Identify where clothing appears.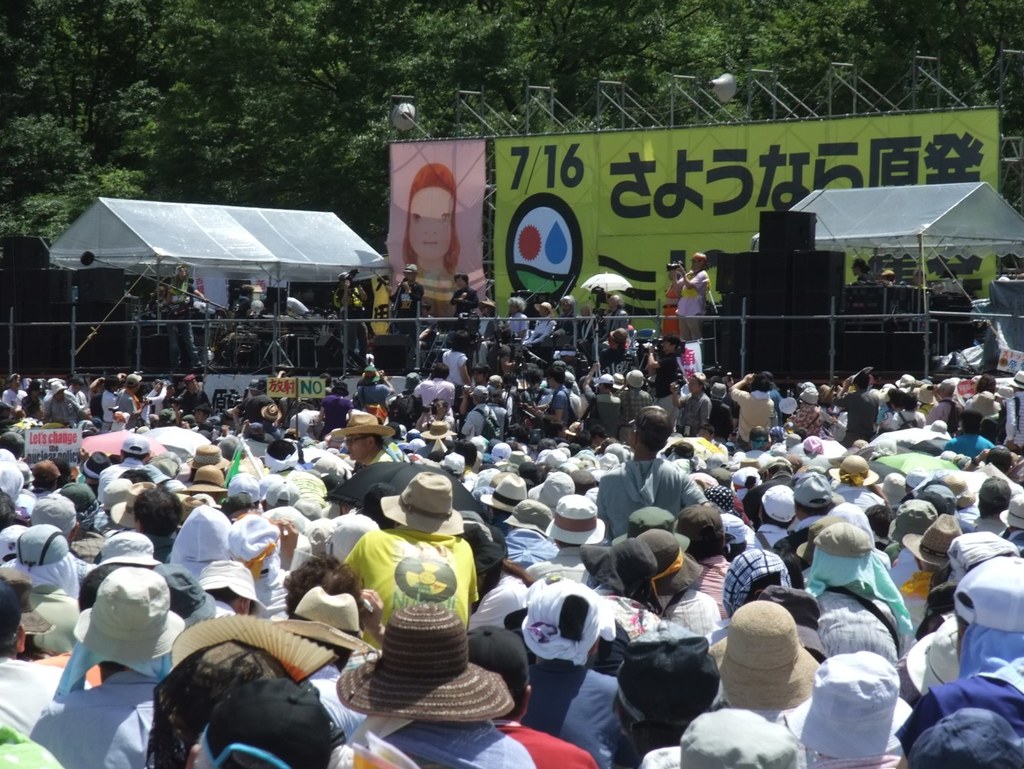
Appears at left=594, top=307, right=638, bottom=361.
